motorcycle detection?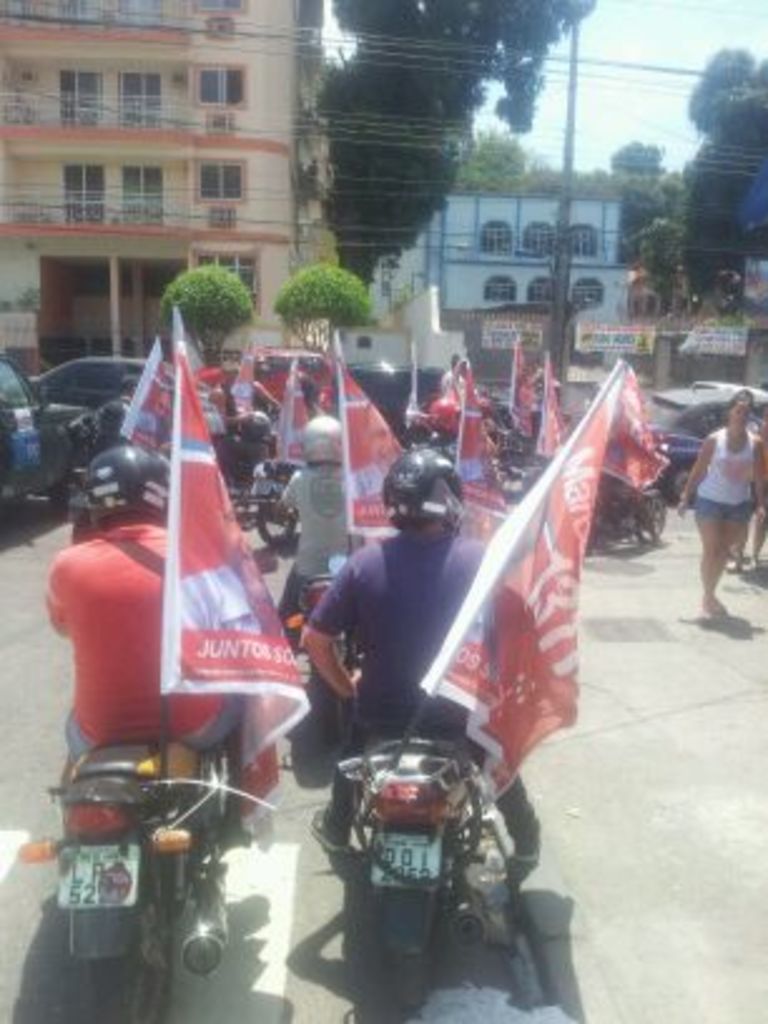
{"left": 329, "top": 718, "right": 515, "bottom": 1014}
